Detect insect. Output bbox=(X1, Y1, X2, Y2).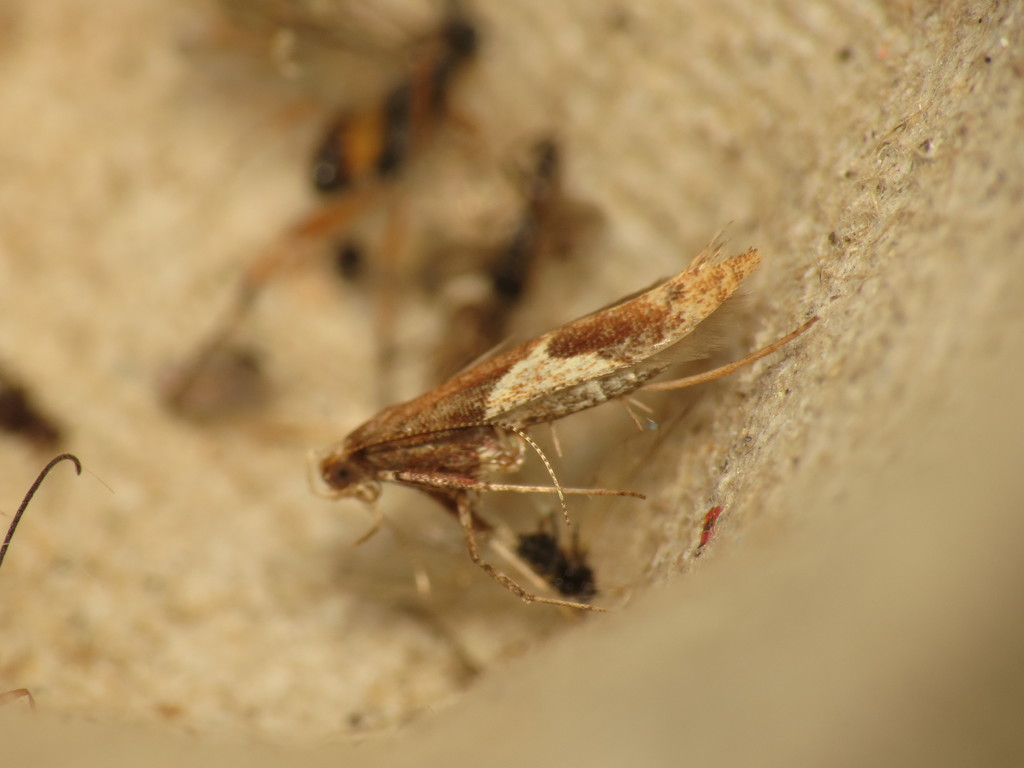
bbox=(307, 221, 818, 611).
